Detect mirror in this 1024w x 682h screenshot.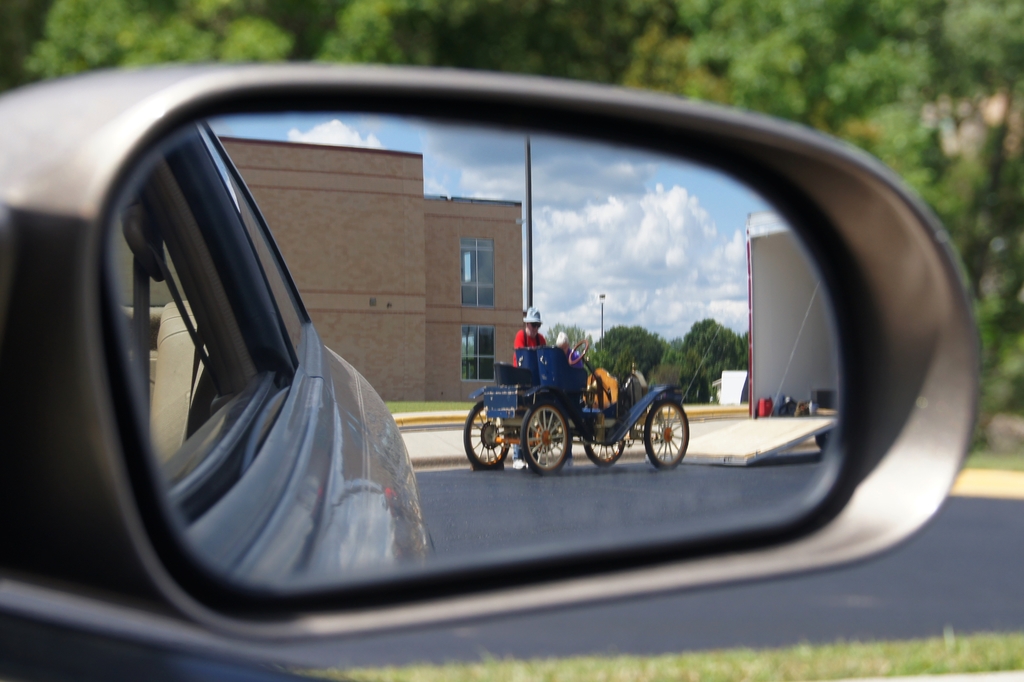
Detection: left=109, top=107, right=856, bottom=597.
